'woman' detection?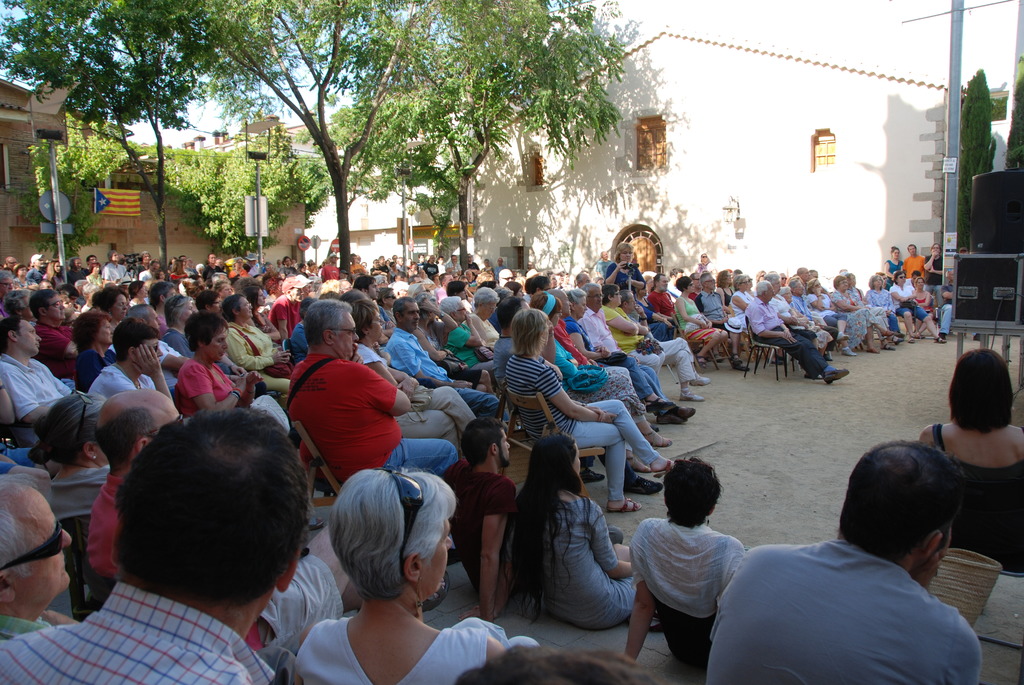
l=196, t=265, r=205, b=275
